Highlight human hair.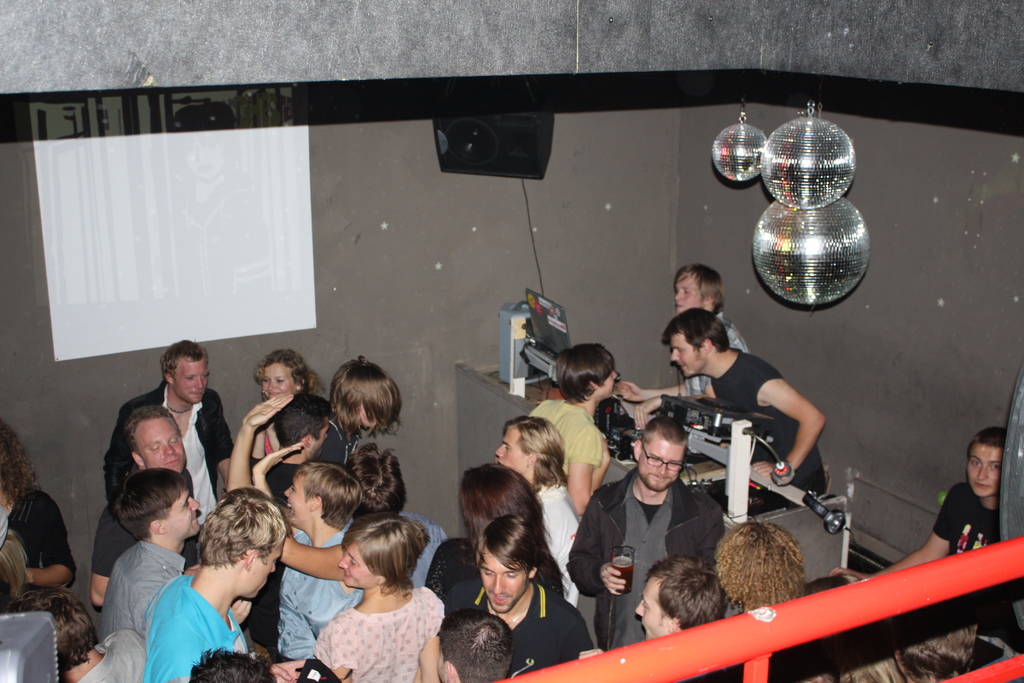
Highlighted region: [641,554,721,631].
